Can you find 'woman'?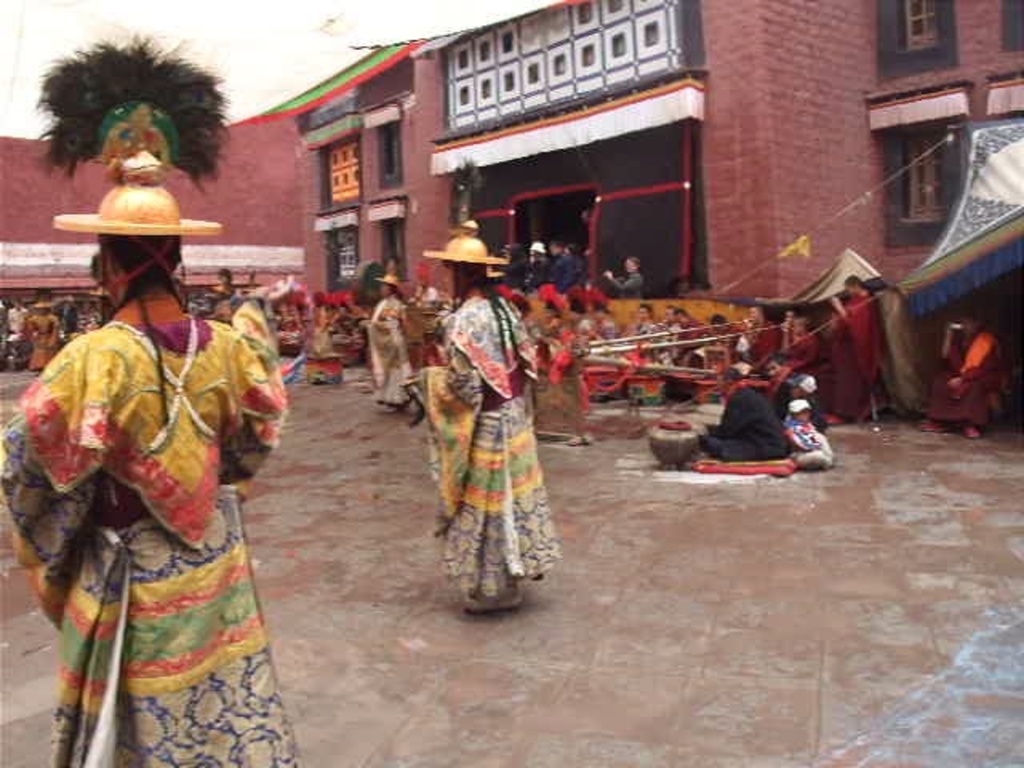
Yes, bounding box: 0 158 301 766.
